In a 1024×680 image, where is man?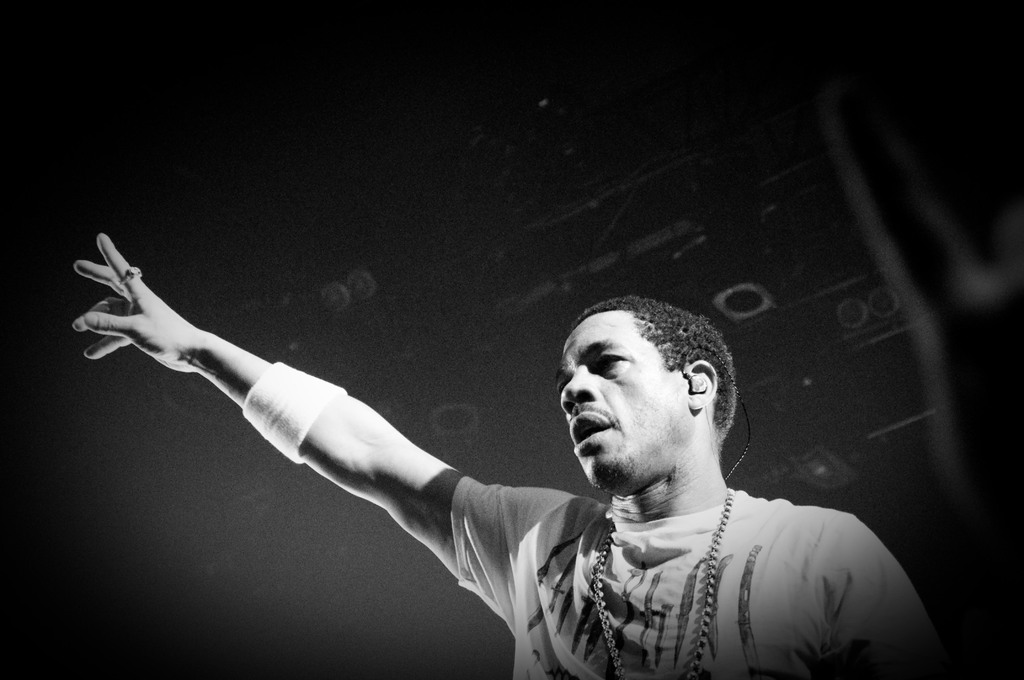
box(72, 228, 946, 679).
